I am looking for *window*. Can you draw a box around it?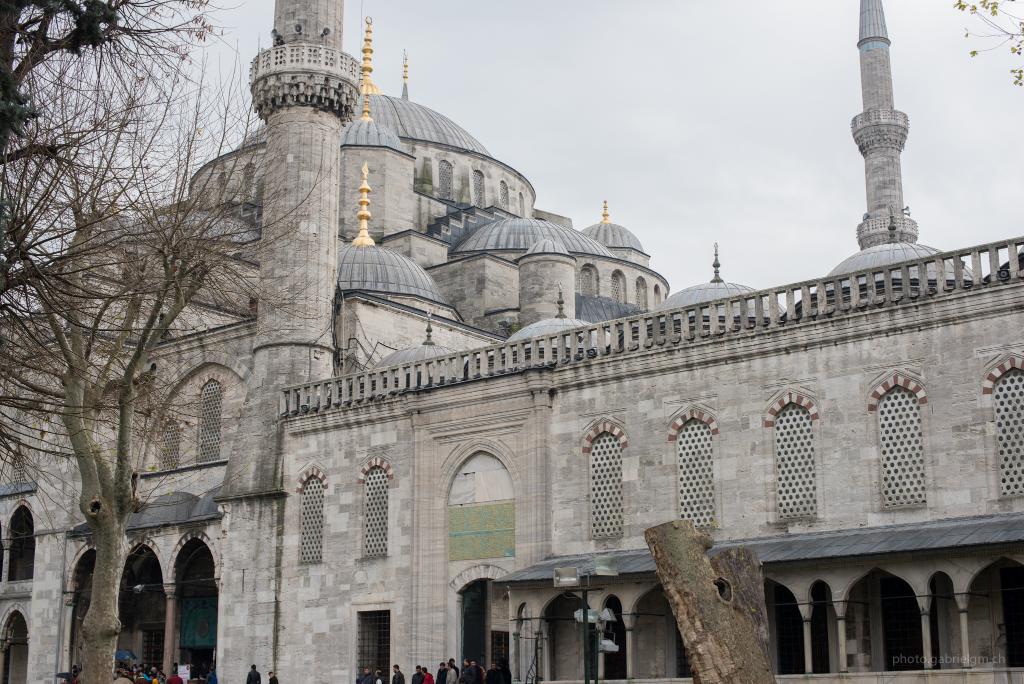
Sure, the bounding box is left=586, top=433, right=623, bottom=535.
